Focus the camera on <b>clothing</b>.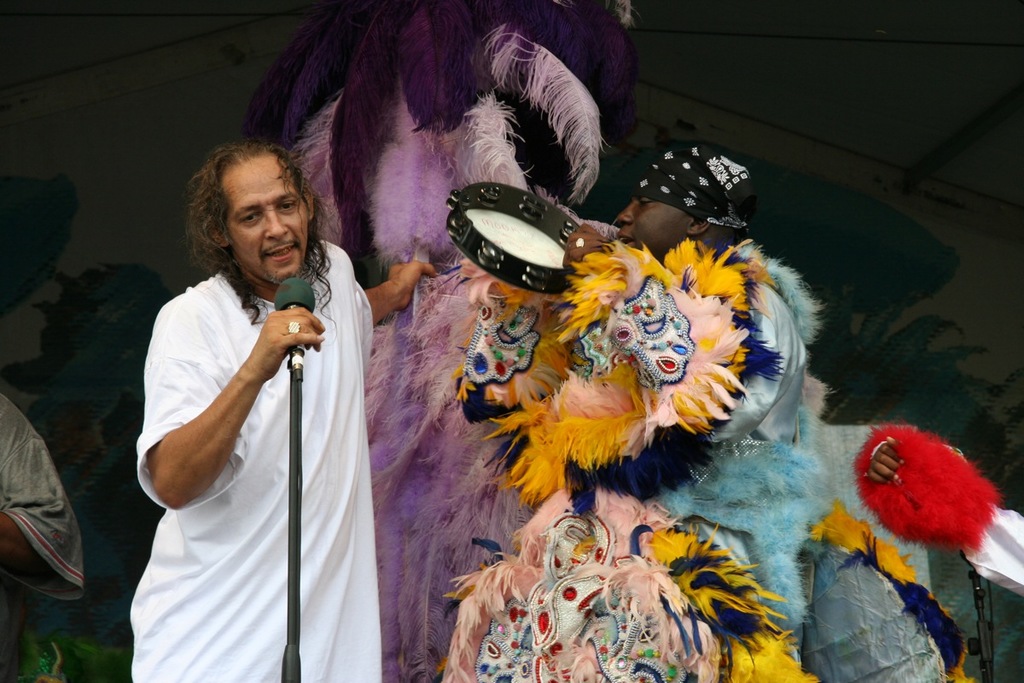
Focus region: (788, 408, 1023, 682).
